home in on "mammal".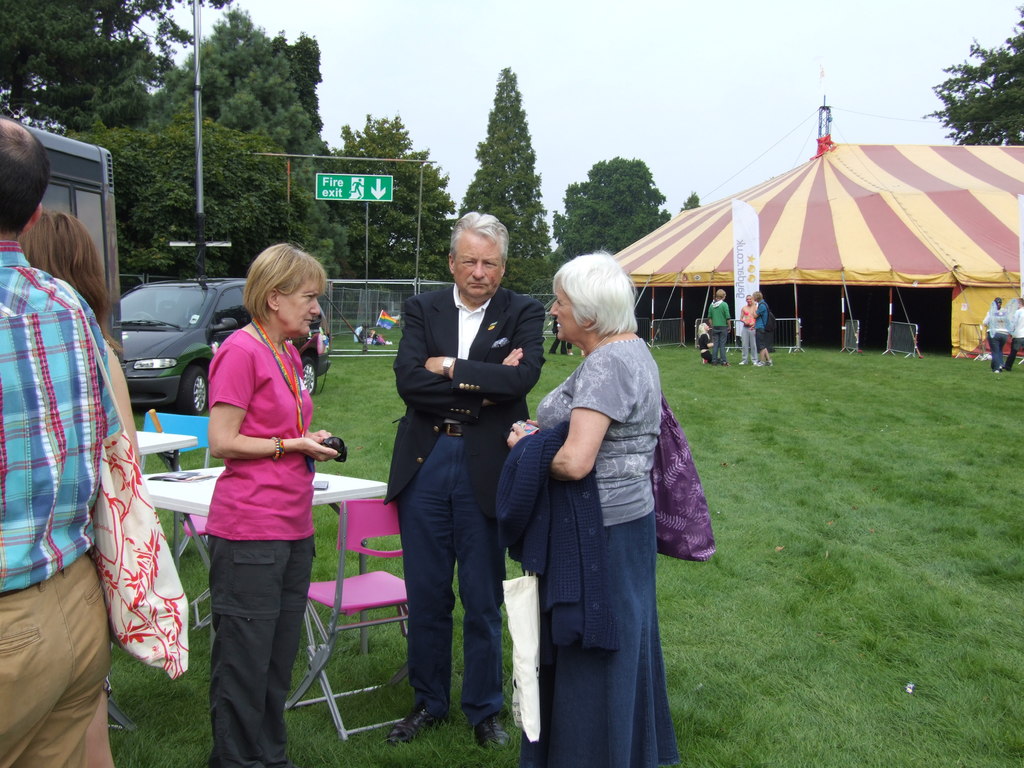
Homed in at (left=374, top=207, right=542, bottom=755).
